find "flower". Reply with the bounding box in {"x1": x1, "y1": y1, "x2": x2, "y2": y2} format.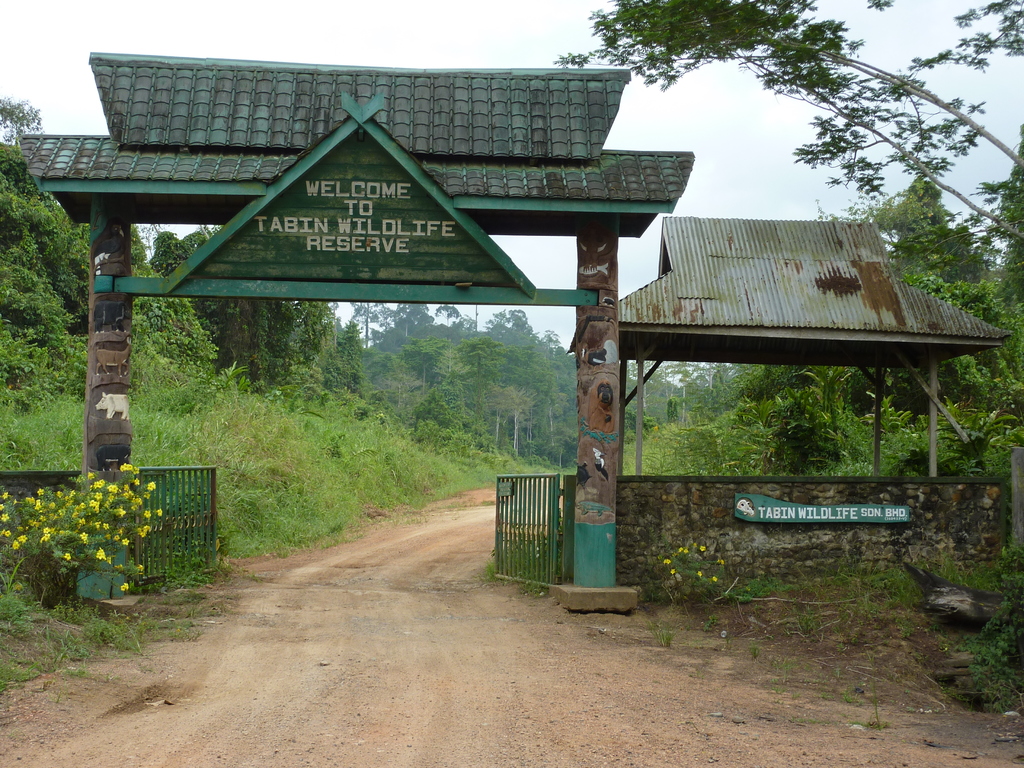
{"x1": 146, "y1": 478, "x2": 159, "y2": 491}.
